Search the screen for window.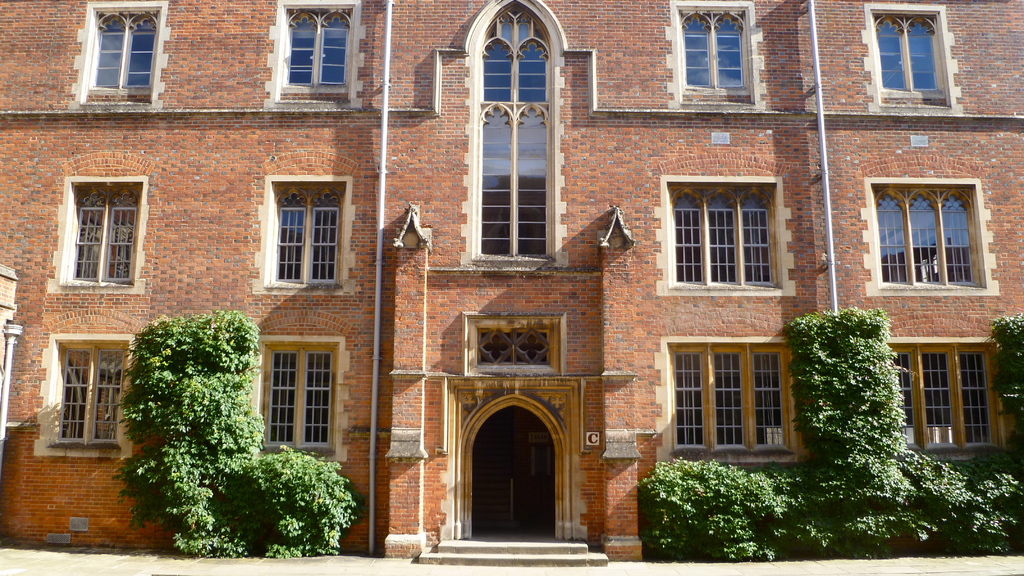
Found at 895 346 1003 461.
